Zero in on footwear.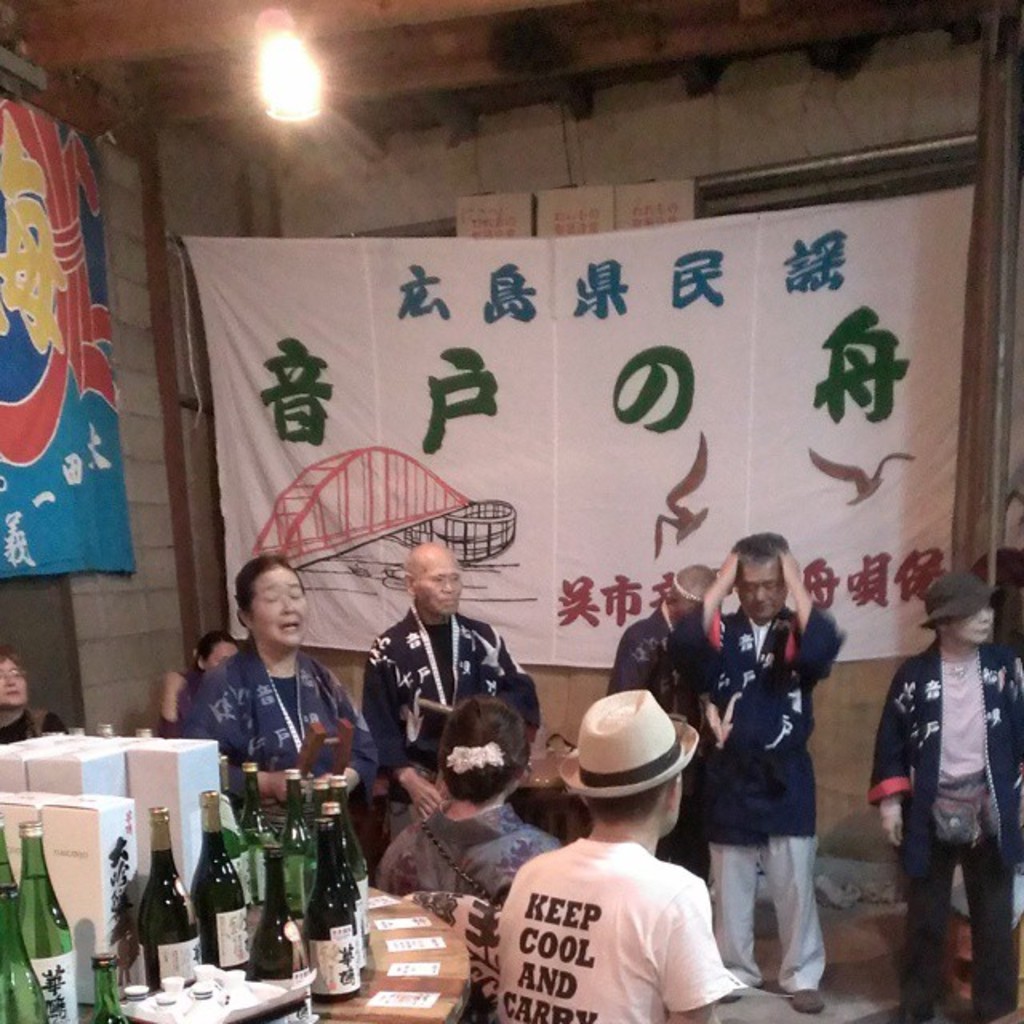
Zeroed in: 971/997/1016/1021.
